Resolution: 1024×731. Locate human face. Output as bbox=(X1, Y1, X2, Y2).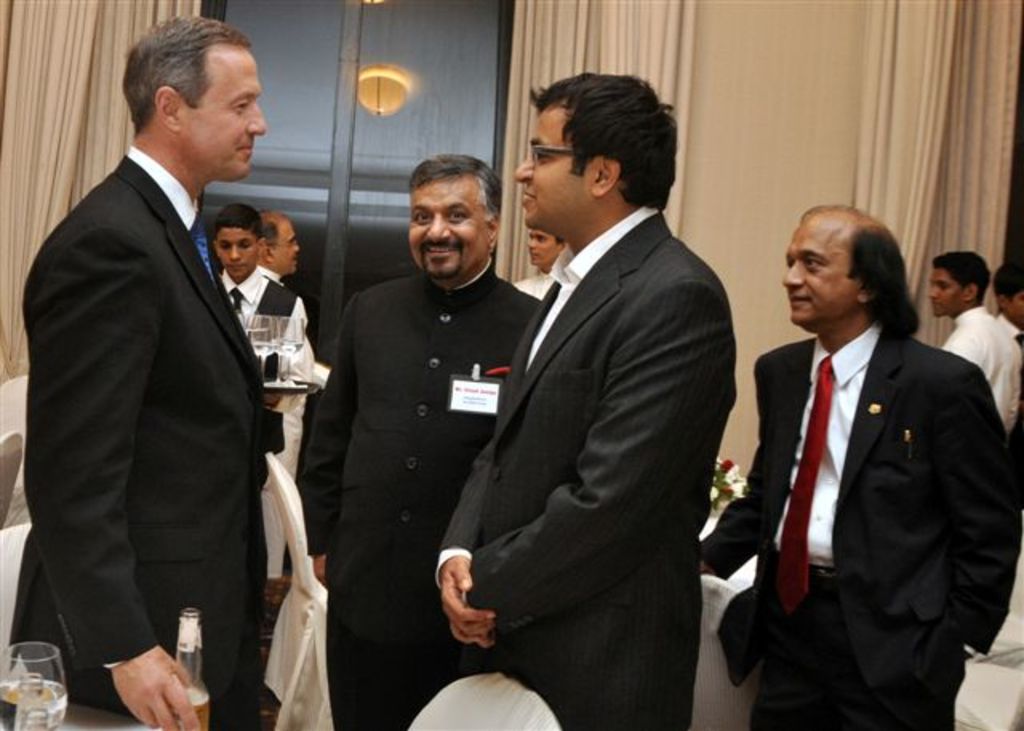
bbox=(282, 226, 298, 261).
